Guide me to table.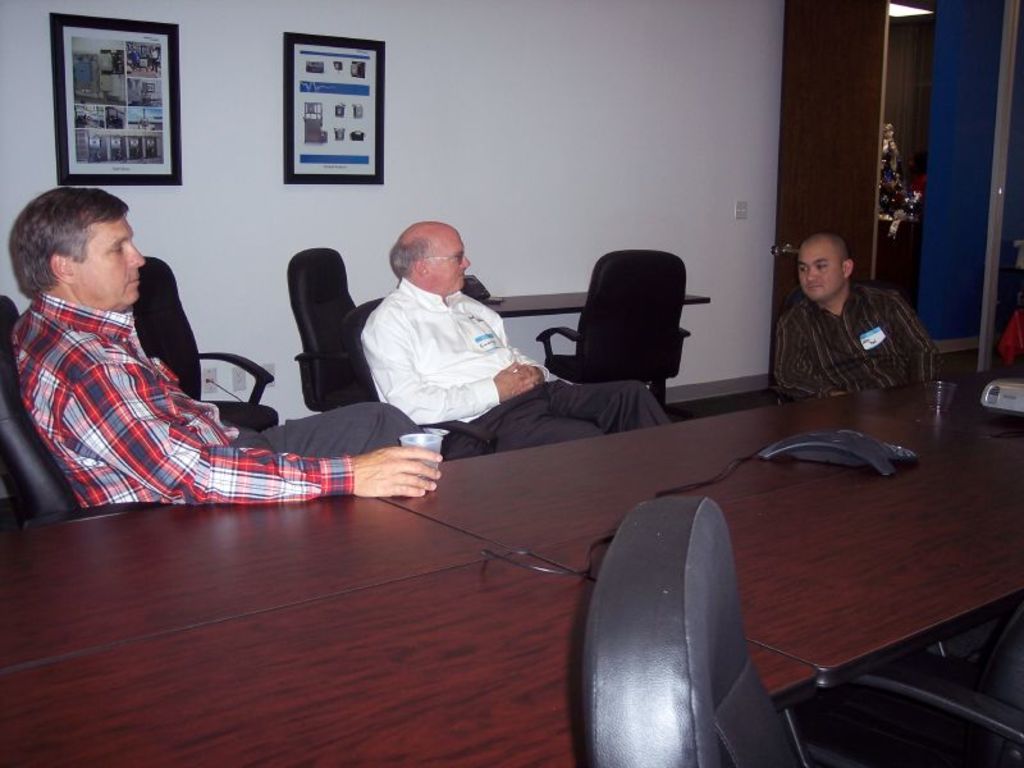
Guidance: 541, 431, 1023, 685.
